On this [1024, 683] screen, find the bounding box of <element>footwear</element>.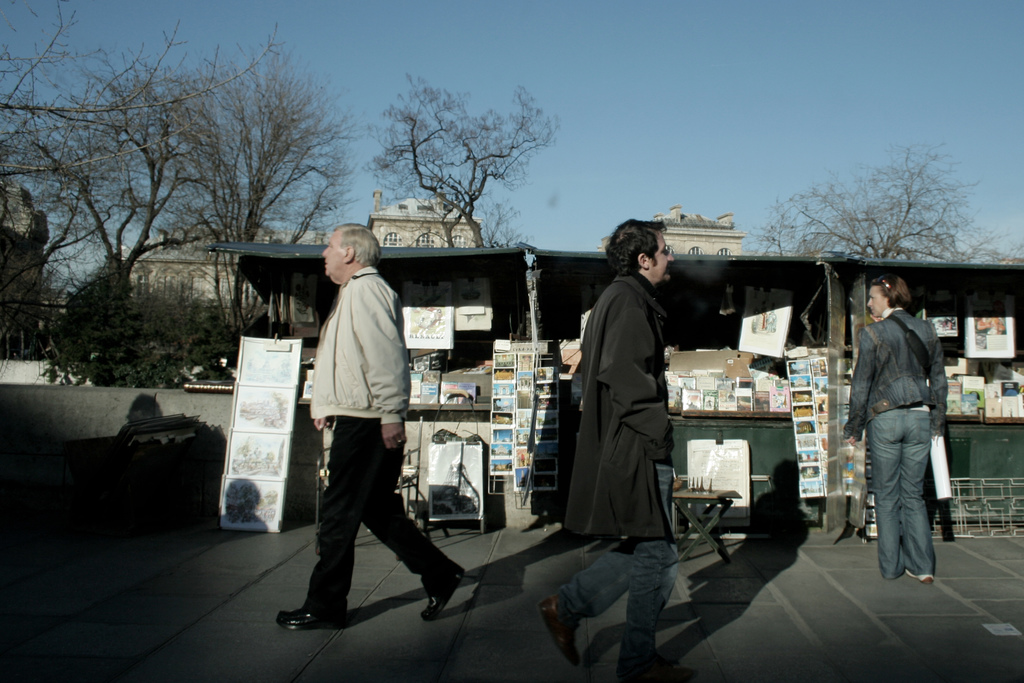
Bounding box: <bbox>536, 591, 576, 666</bbox>.
